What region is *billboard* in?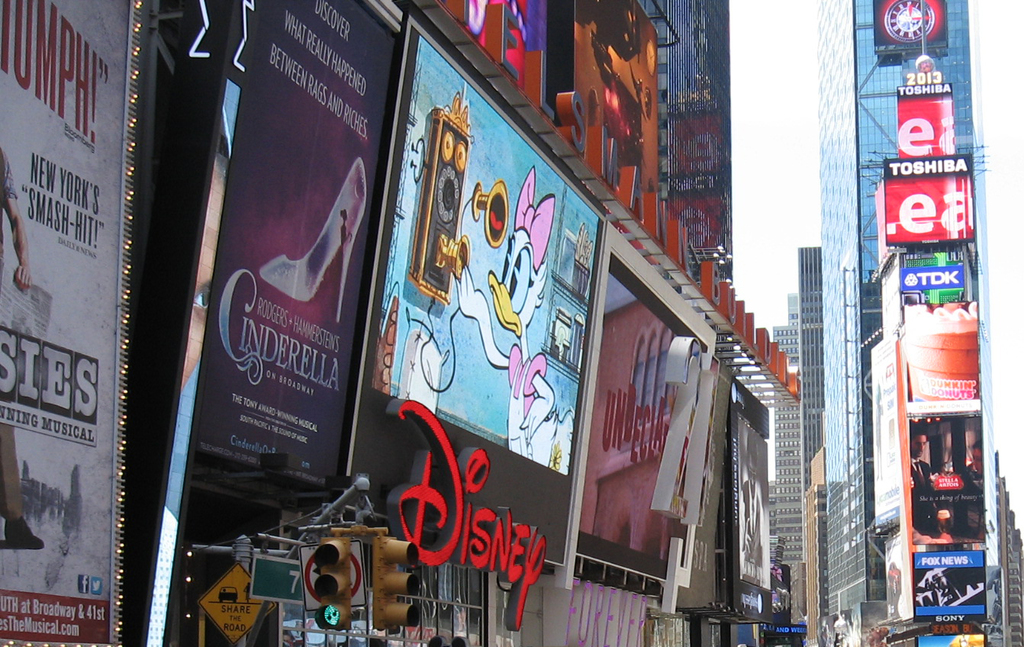
region(901, 253, 974, 307).
